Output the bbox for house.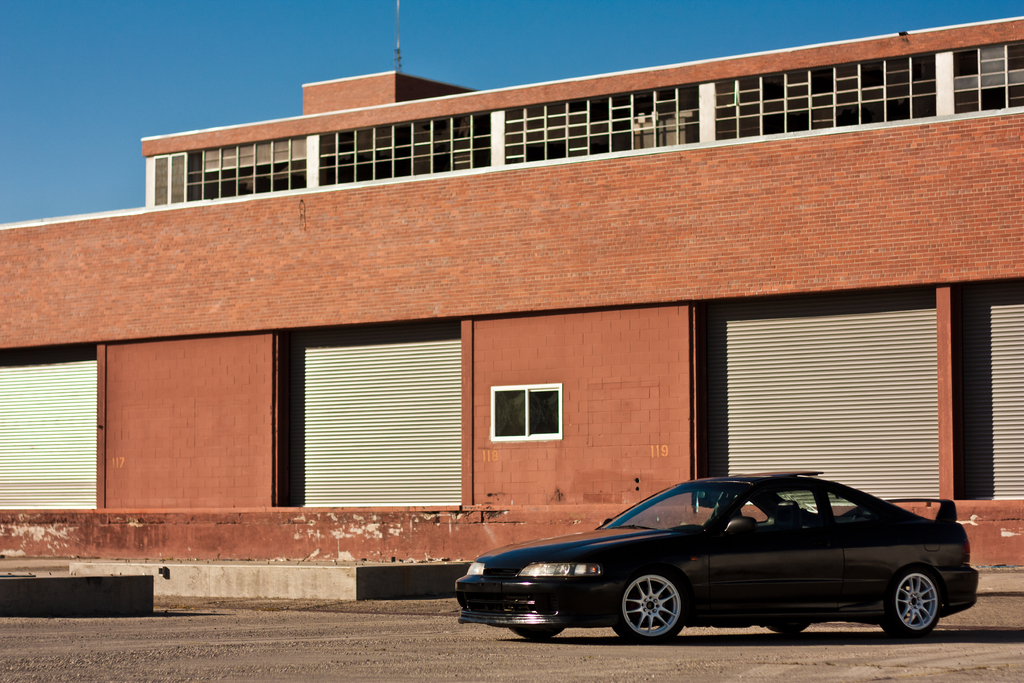
{"x1": 276, "y1": 80, "x2": 495, "y2": 625}.
